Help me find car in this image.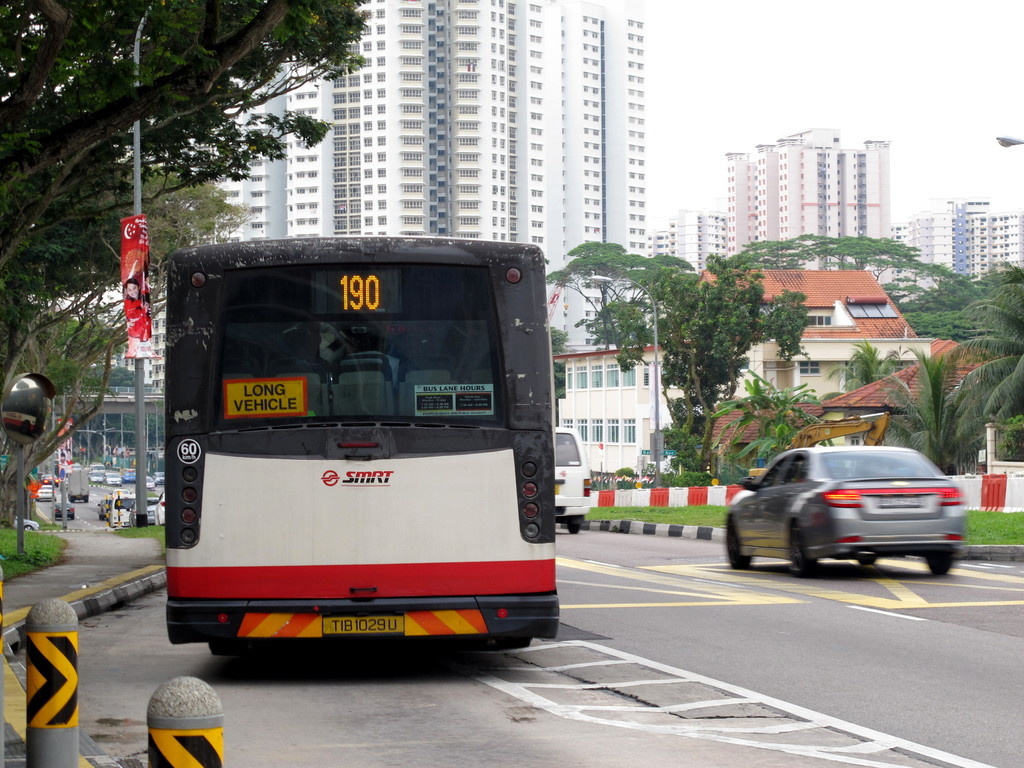
Found it: left=714, top=452, right=974, bottom=586.
